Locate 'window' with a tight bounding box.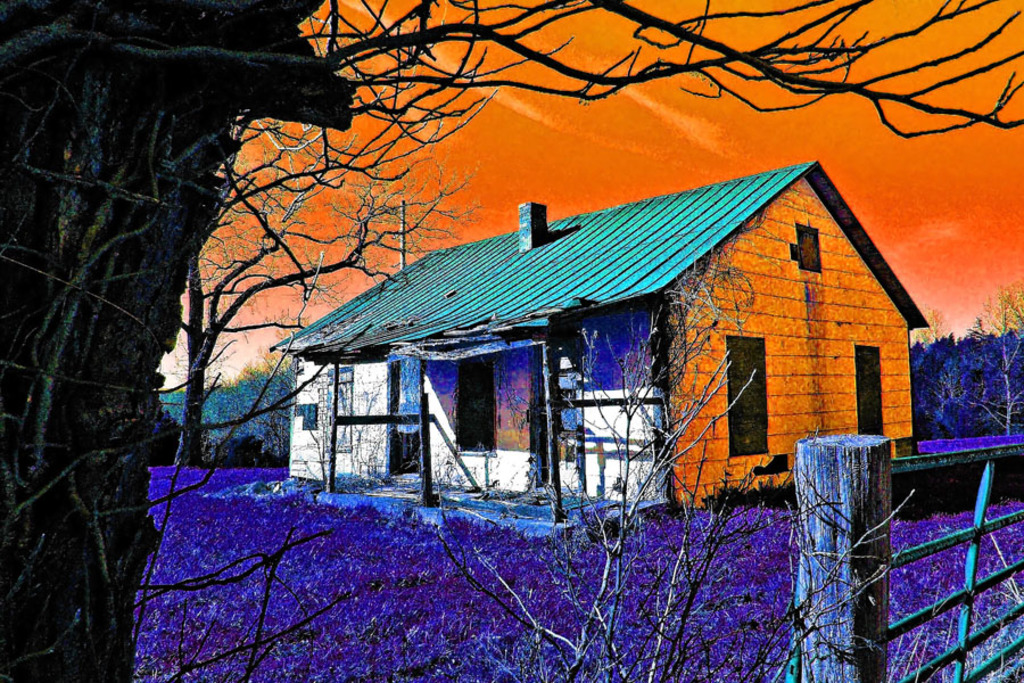
select_region(453, 357, 488, 458).
